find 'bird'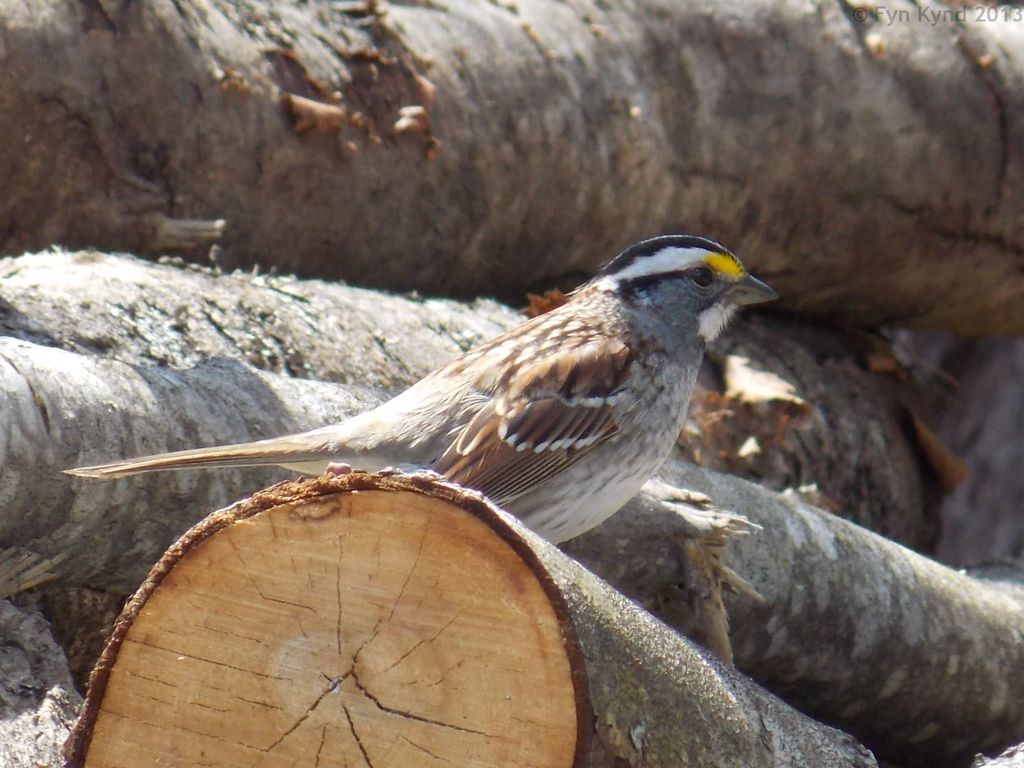
[129,235,771,561]
